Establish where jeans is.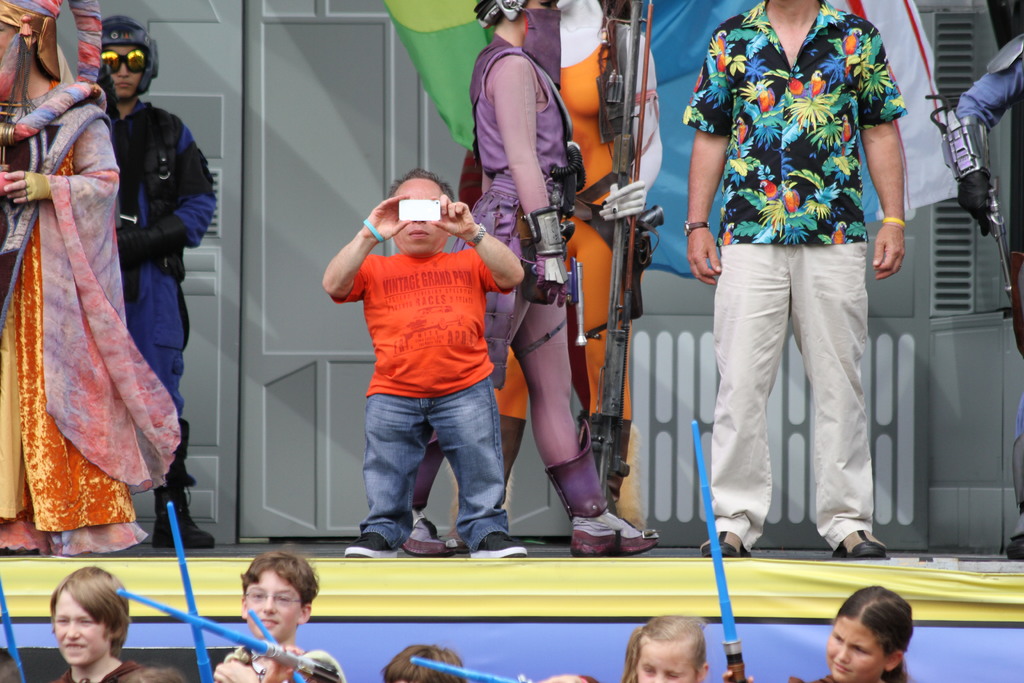
Established at locate(380, 370, 521, 554).
